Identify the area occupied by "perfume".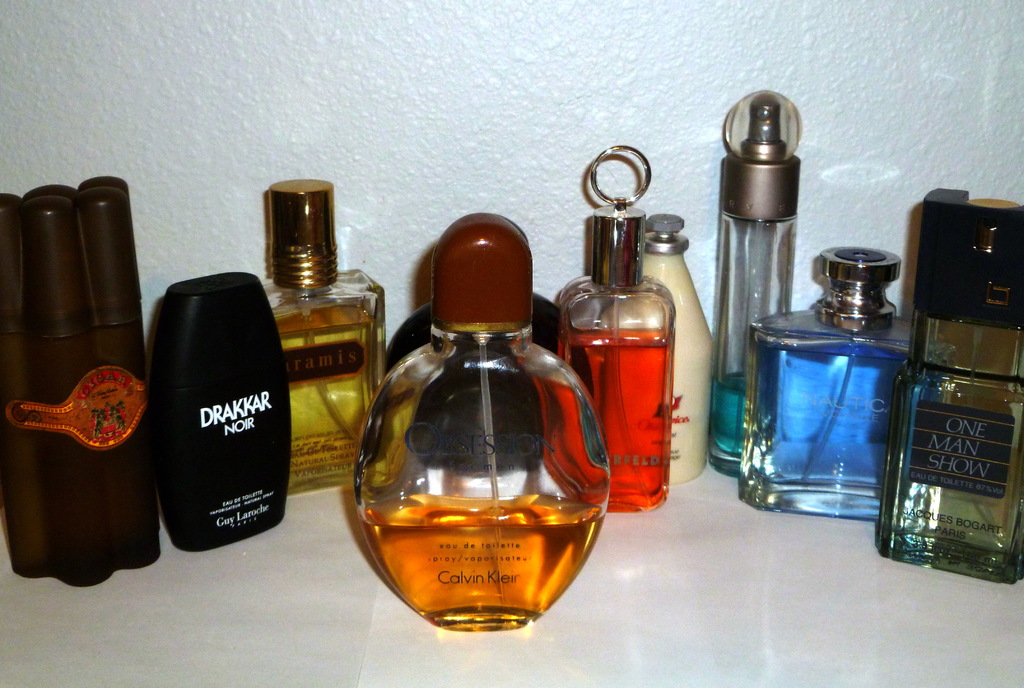
Area: 561, 135, 675, 520.
